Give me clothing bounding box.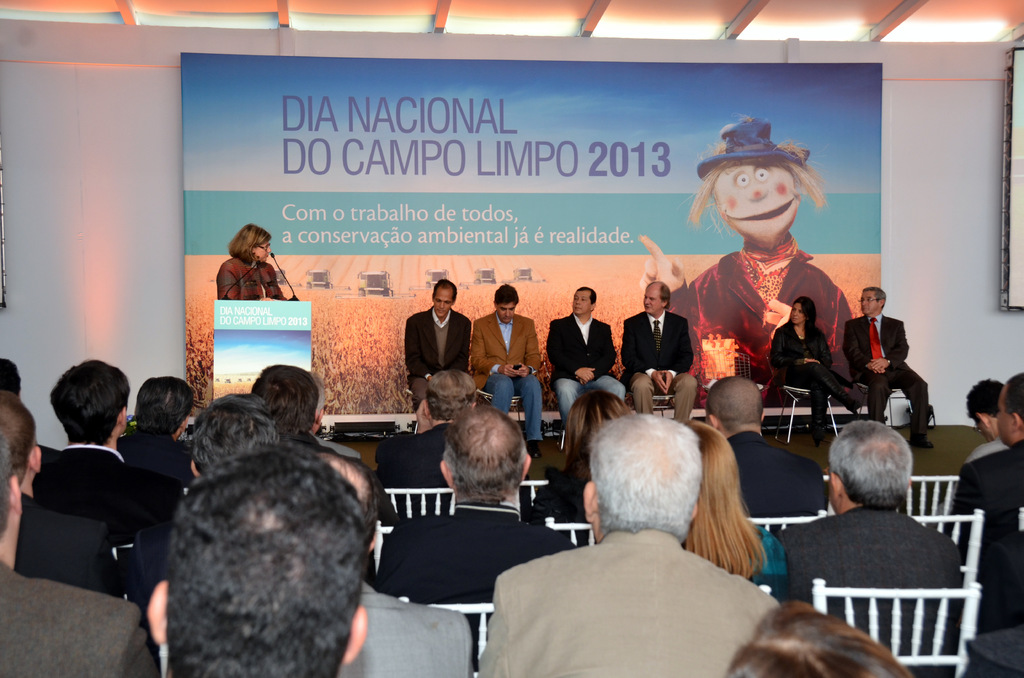
786,501,979,672.
